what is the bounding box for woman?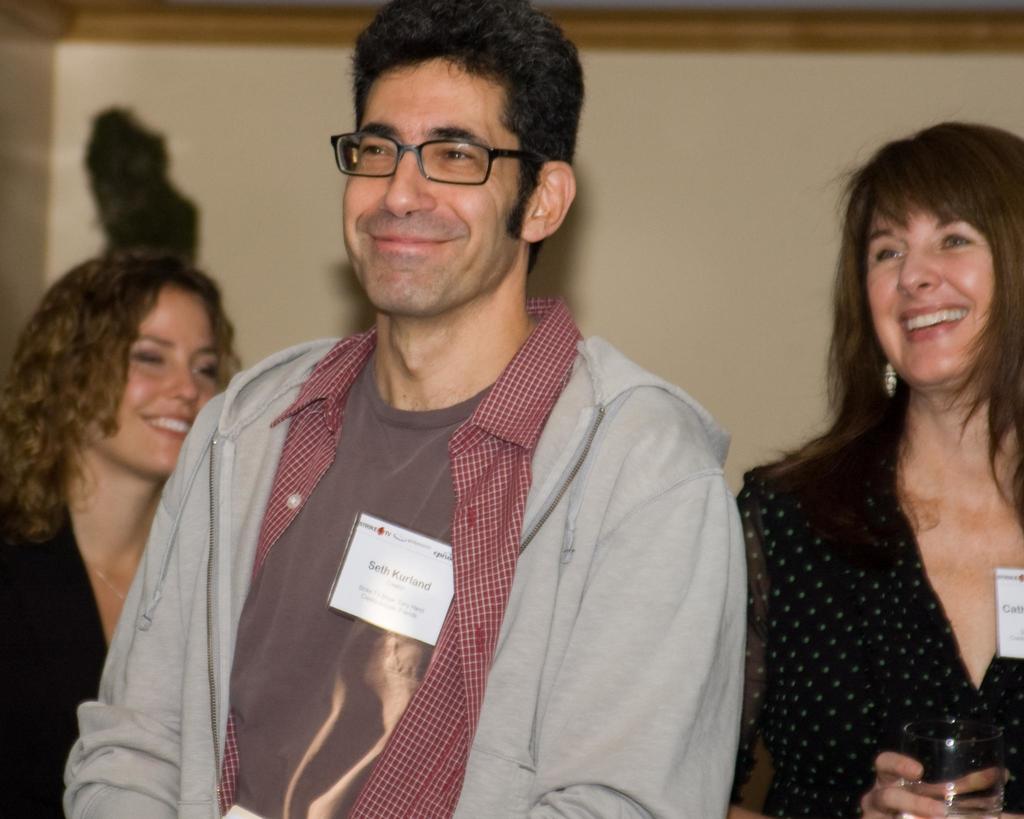
left=0, top=231, right=245, bottom=818.
